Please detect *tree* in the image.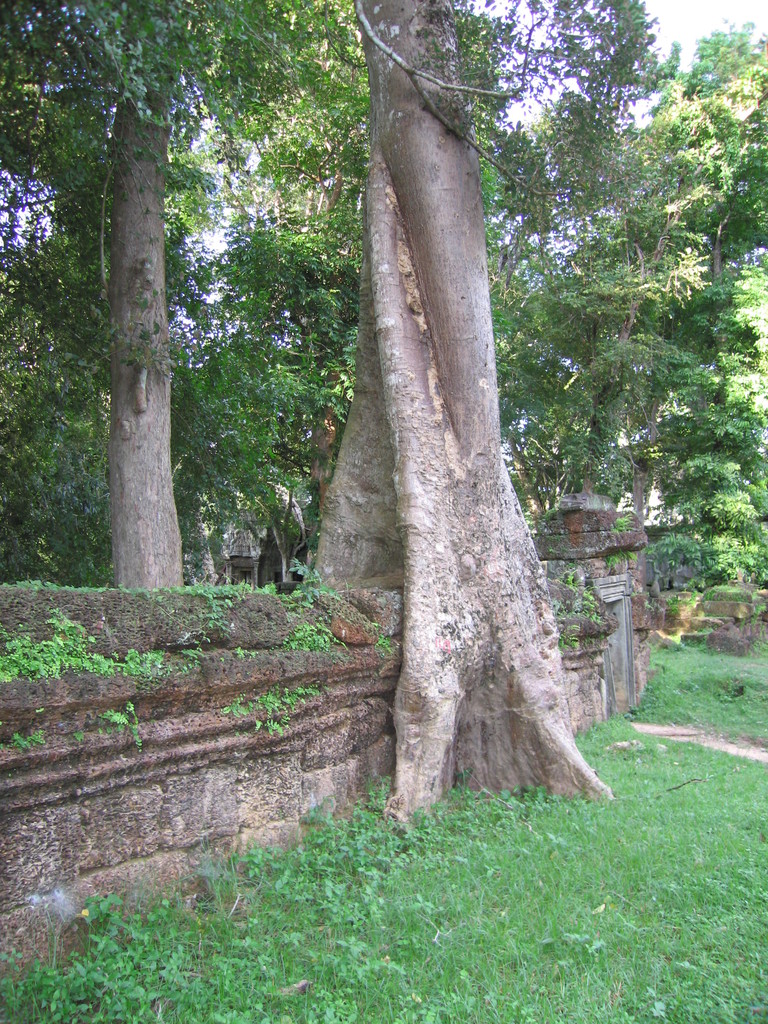
rect(15, 0, 767, 860).
